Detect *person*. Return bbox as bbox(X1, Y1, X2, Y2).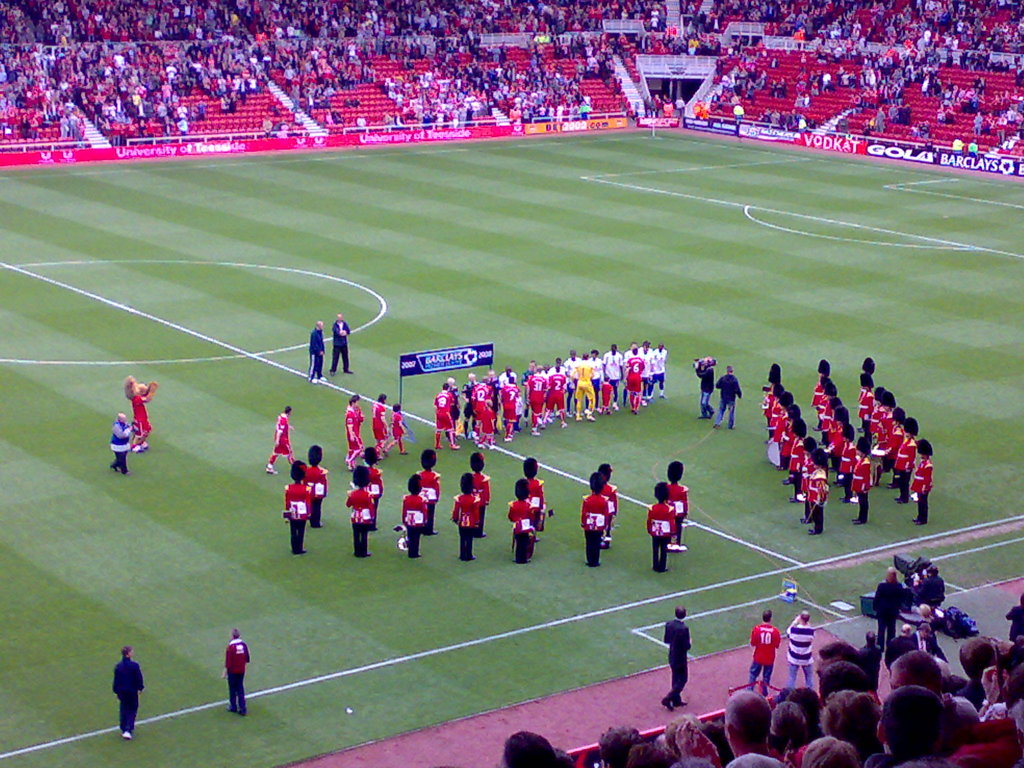
bbox(465, 449, 489, 540).
